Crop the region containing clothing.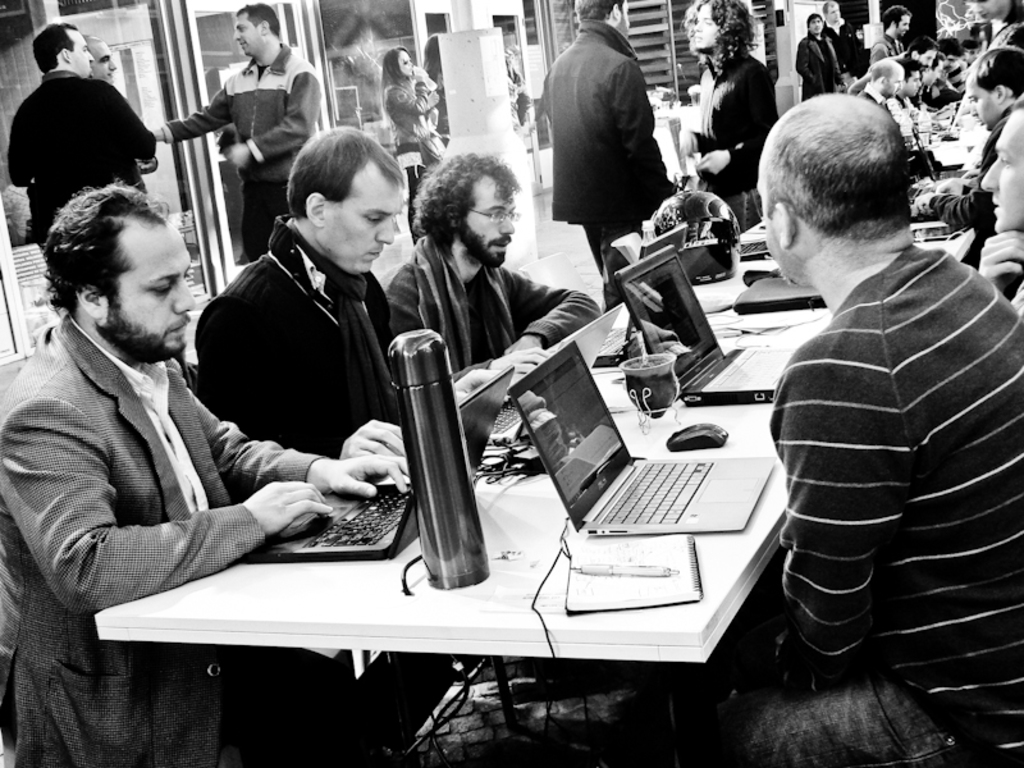
Crop region: region(383, 232, 602, 379).
